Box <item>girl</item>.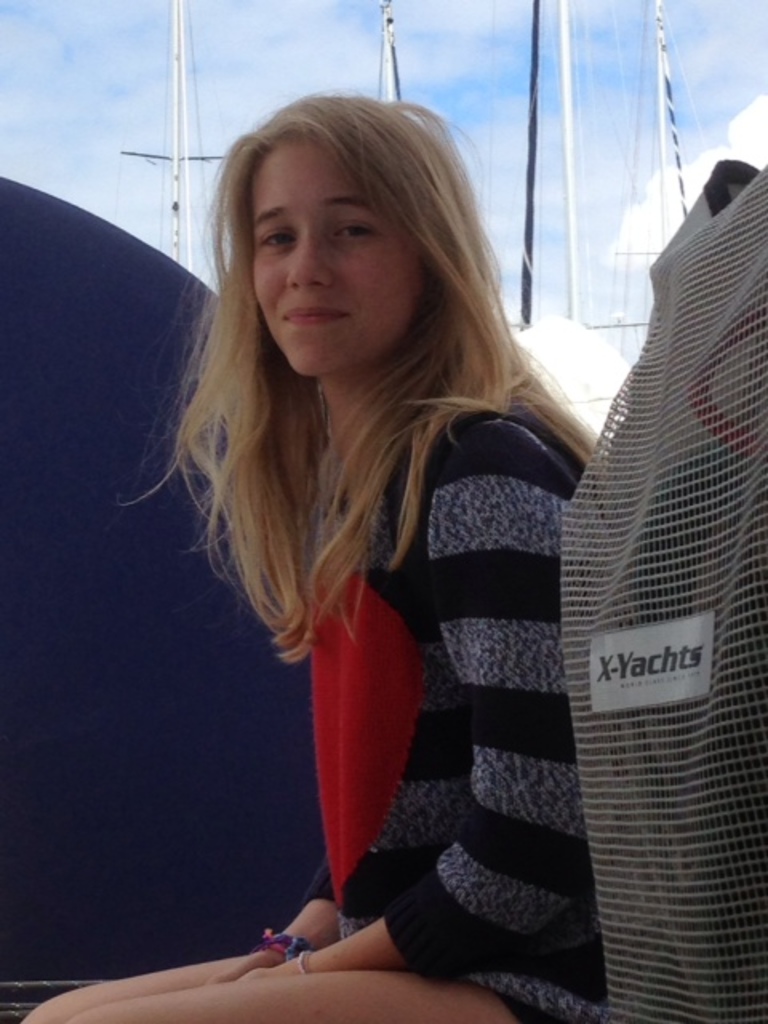
Rect(19, 96, 603, 1022).
